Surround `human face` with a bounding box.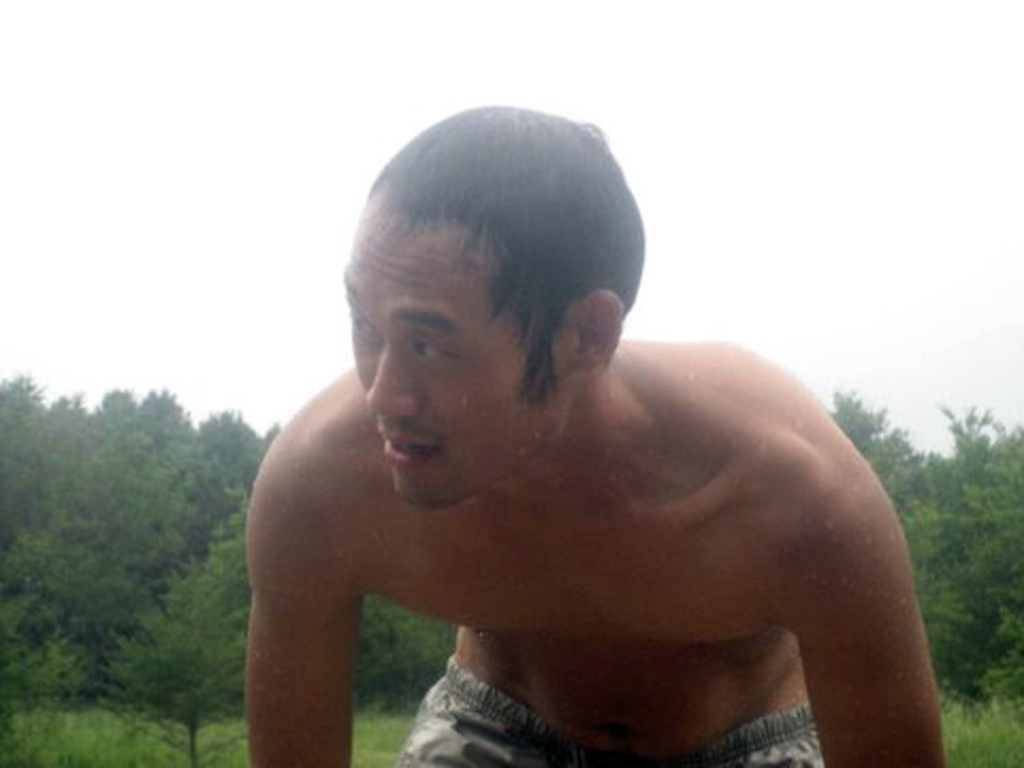
(left=346, top=203, right=572, bottom=499).
